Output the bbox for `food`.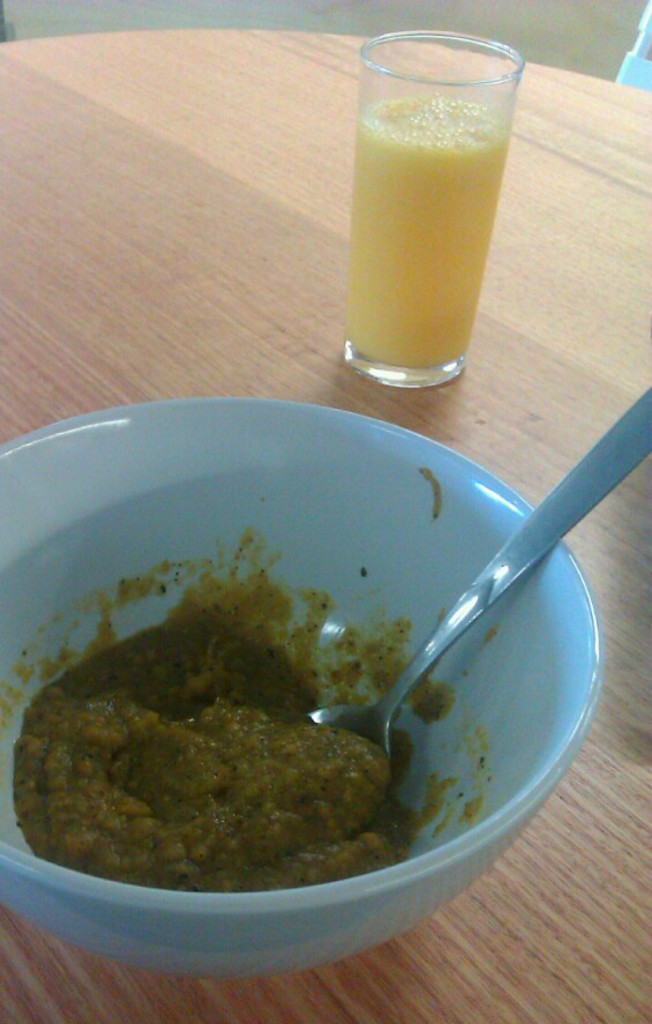
box(412, 468, 448, 523).
